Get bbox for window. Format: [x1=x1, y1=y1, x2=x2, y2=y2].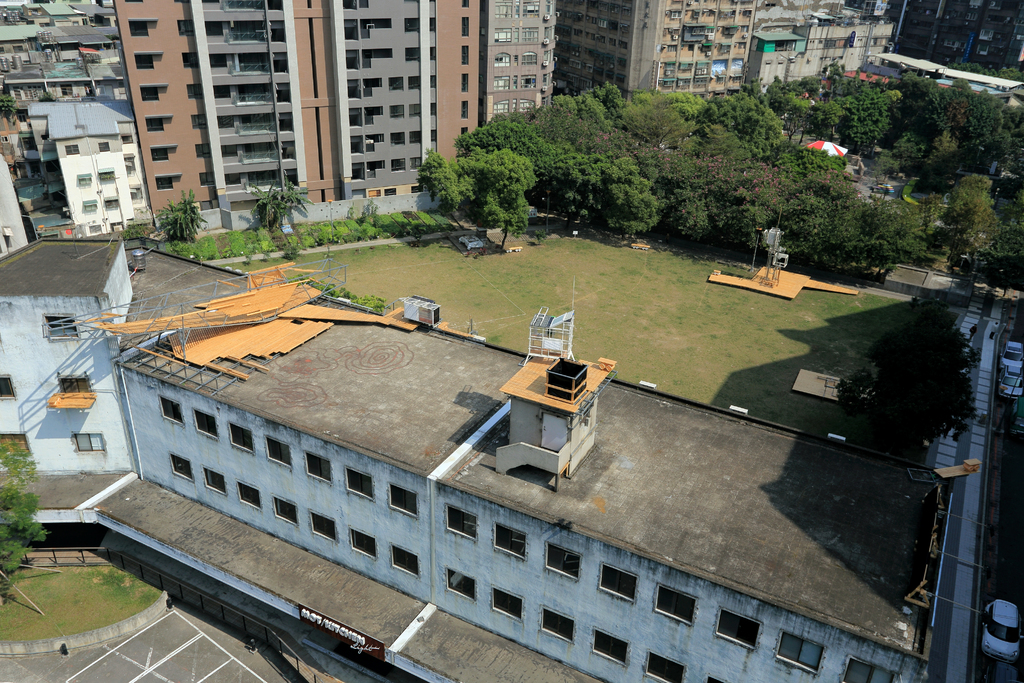
[x1=47, y1=319, x2=76, y2=336].
